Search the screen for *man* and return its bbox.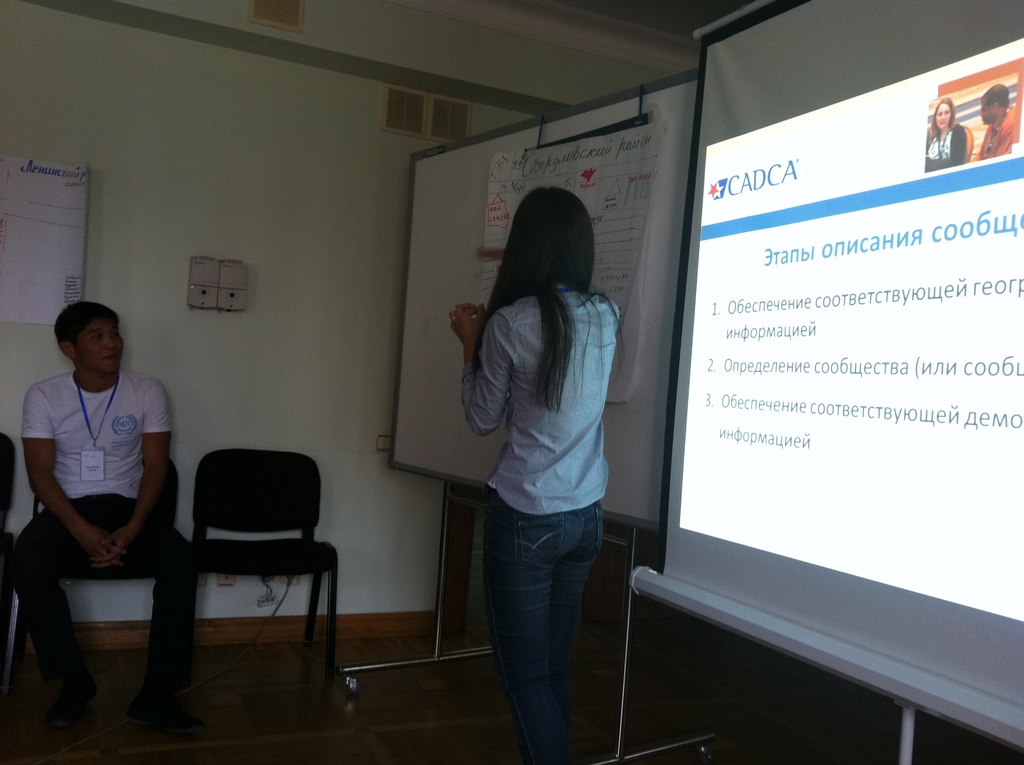
Found: left=17, top=270, right=192, bottom=721.
